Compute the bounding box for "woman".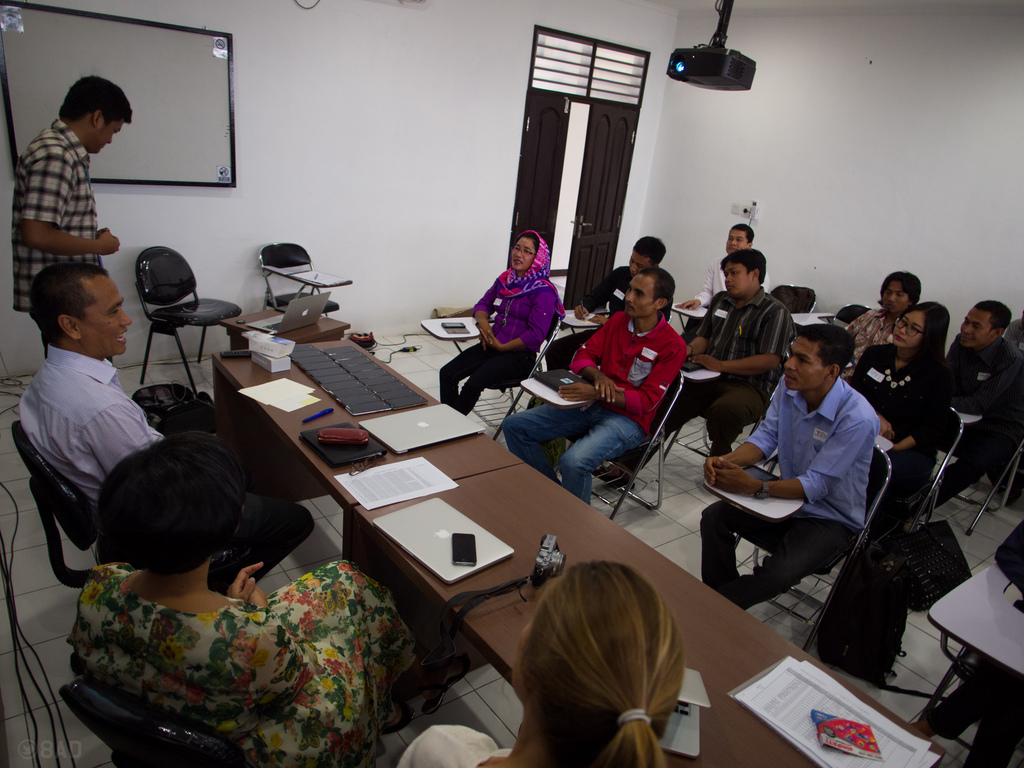
bbox(61, 431, 446, 767).
